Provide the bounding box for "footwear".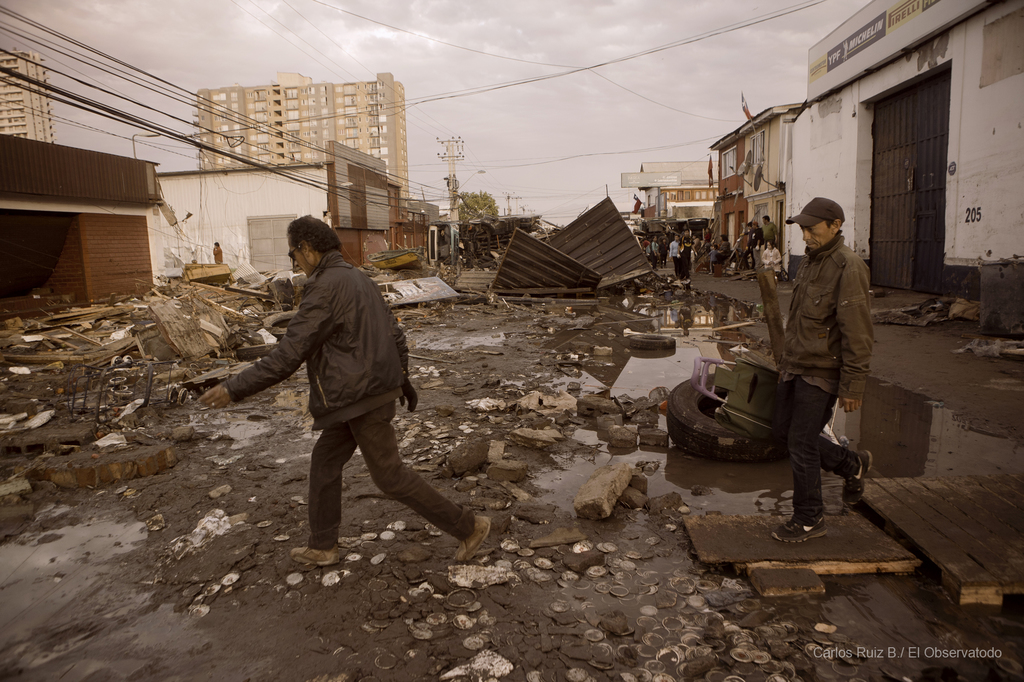
{"left": 766, "top": 513, "right": 829, "bottom": 550}.
